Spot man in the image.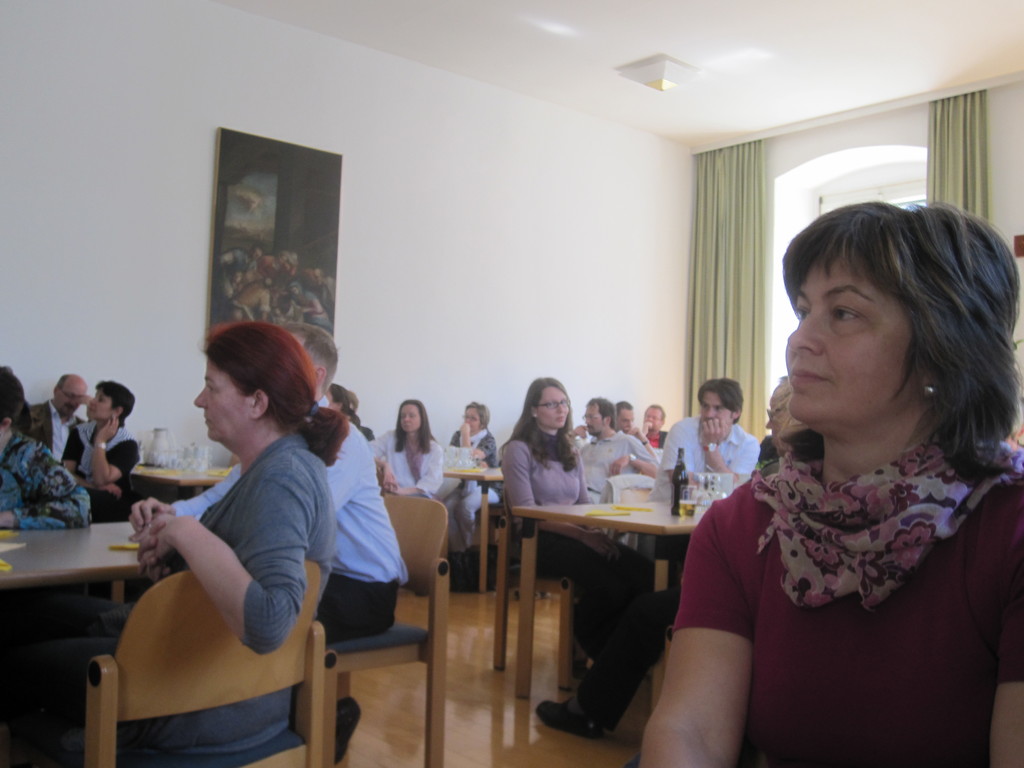
man found at {"left": 638, "top": 406, "right": 673, "bottom": 446}.
